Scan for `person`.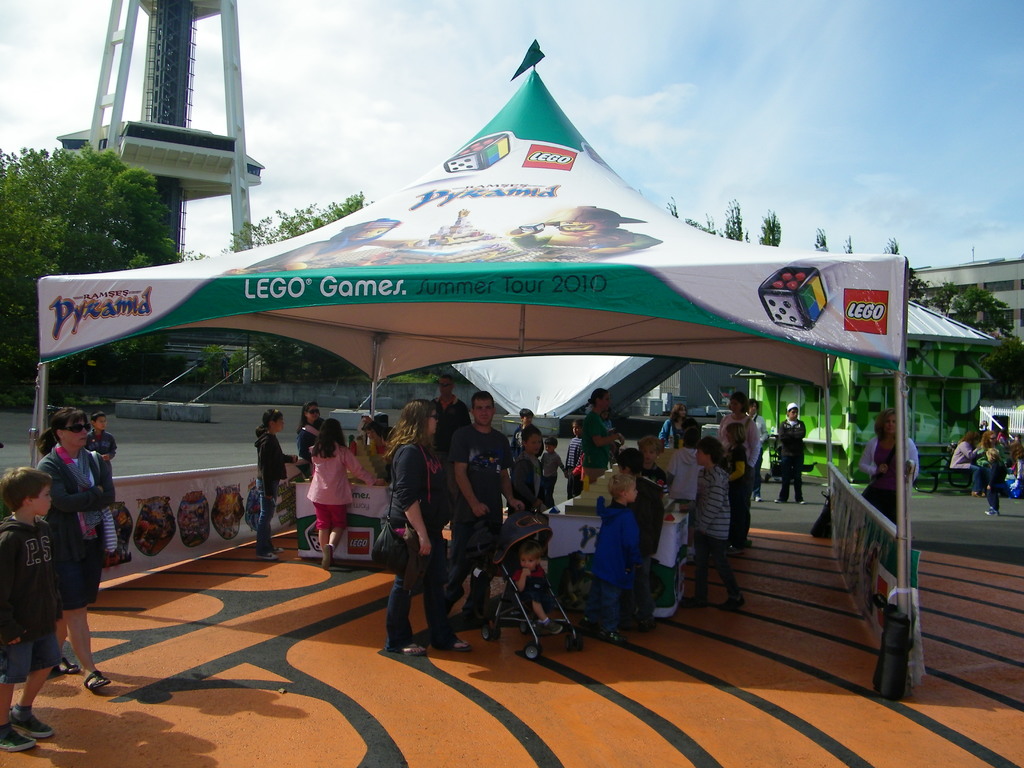
Scan result: locate(856, 408, 922, 543).
